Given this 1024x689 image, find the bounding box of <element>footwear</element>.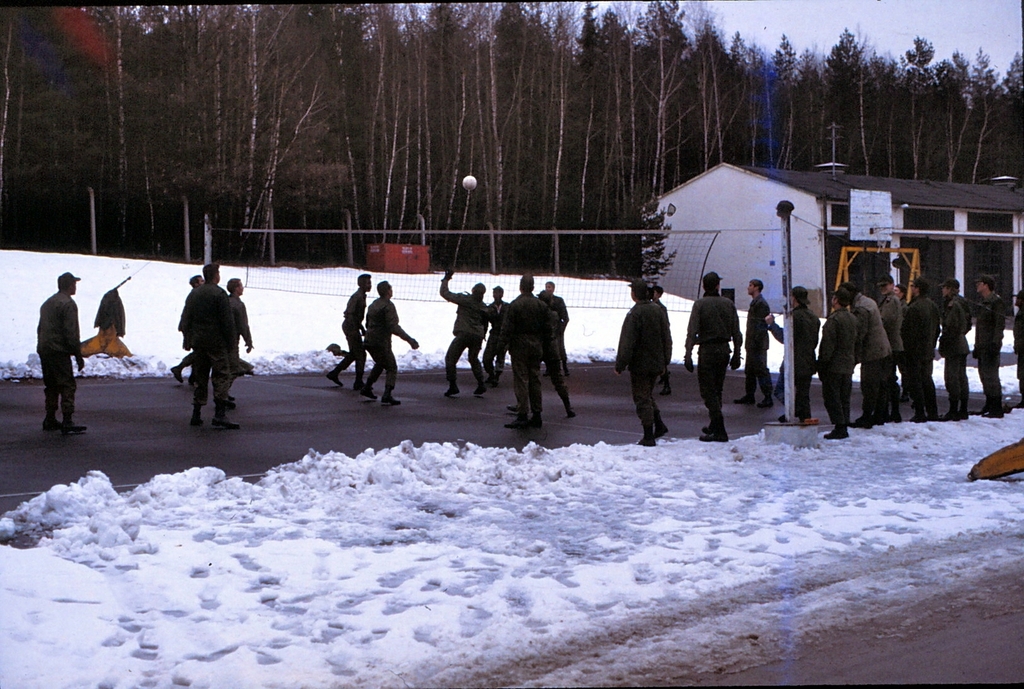
[left=696, top=433, right=726, bottom=441].
